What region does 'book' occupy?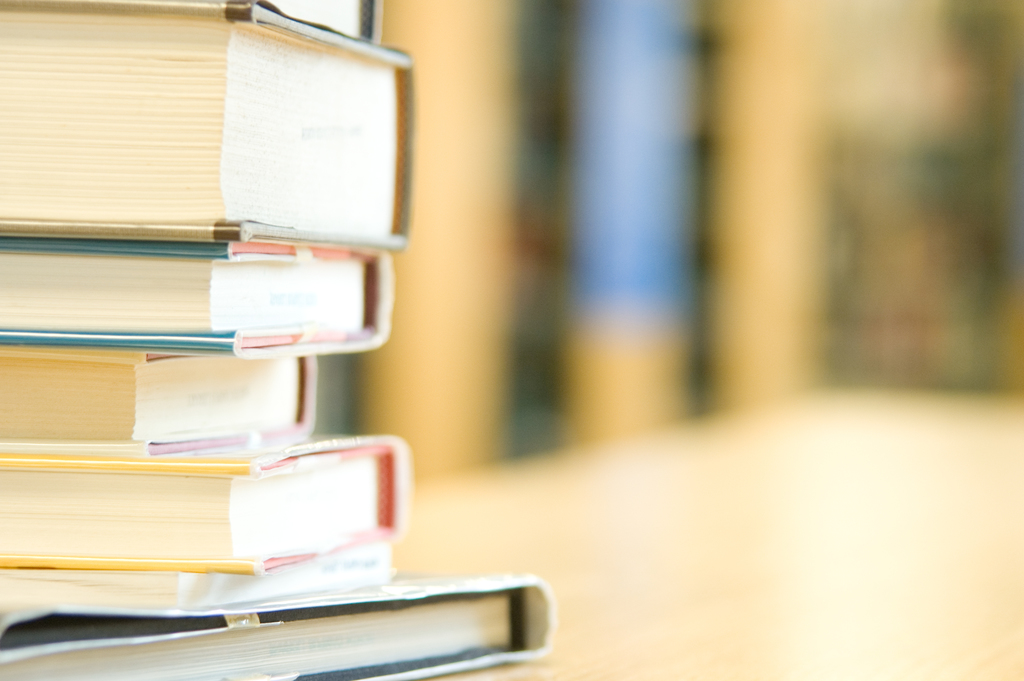
box=[0, 527, 404, 616].
